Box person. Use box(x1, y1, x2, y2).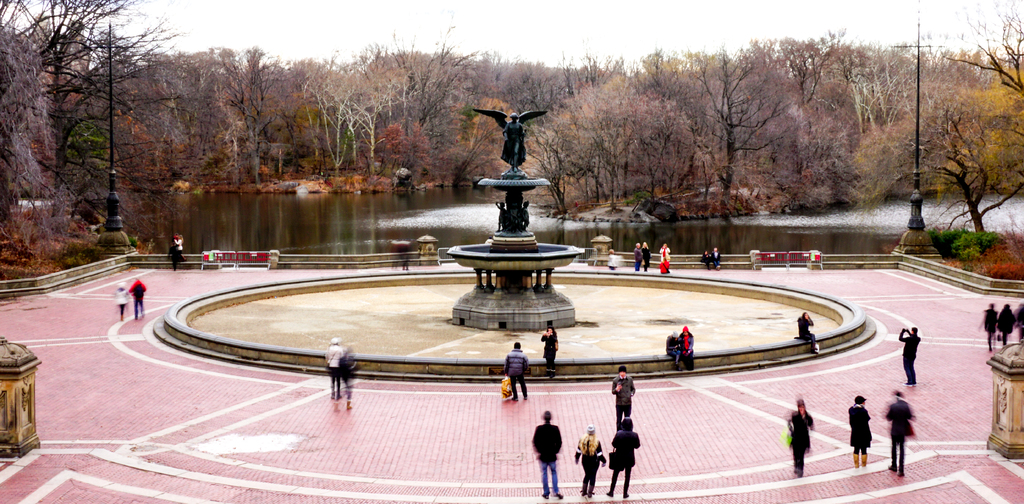
box(612, 368, 637, 427).
